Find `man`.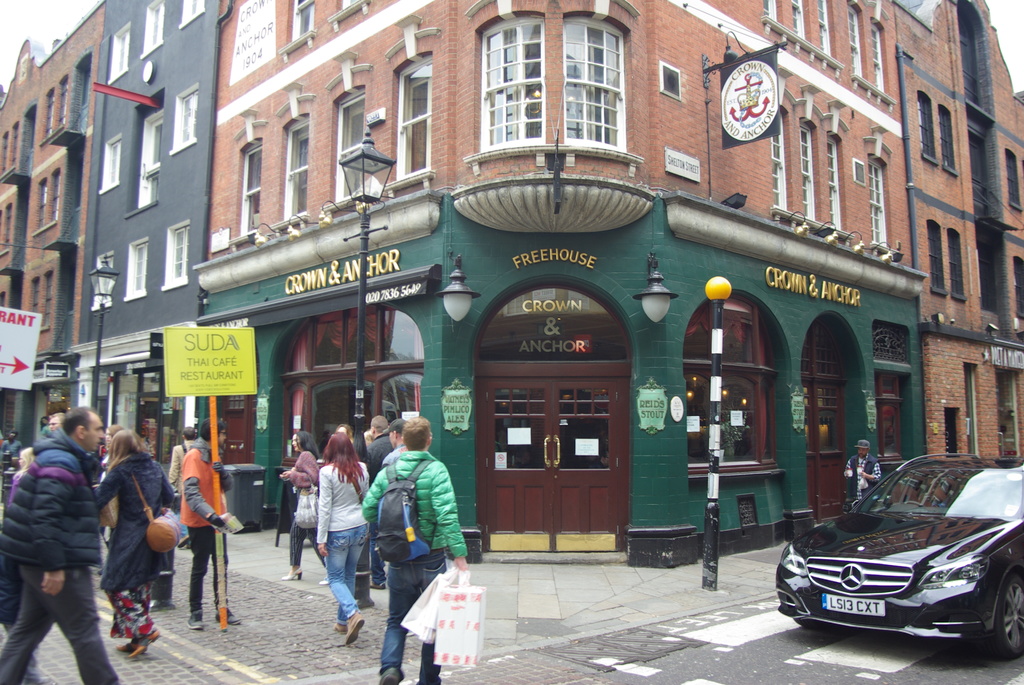
{"left": 362, "top": 415, "right": 472, "bottom": 684}.
